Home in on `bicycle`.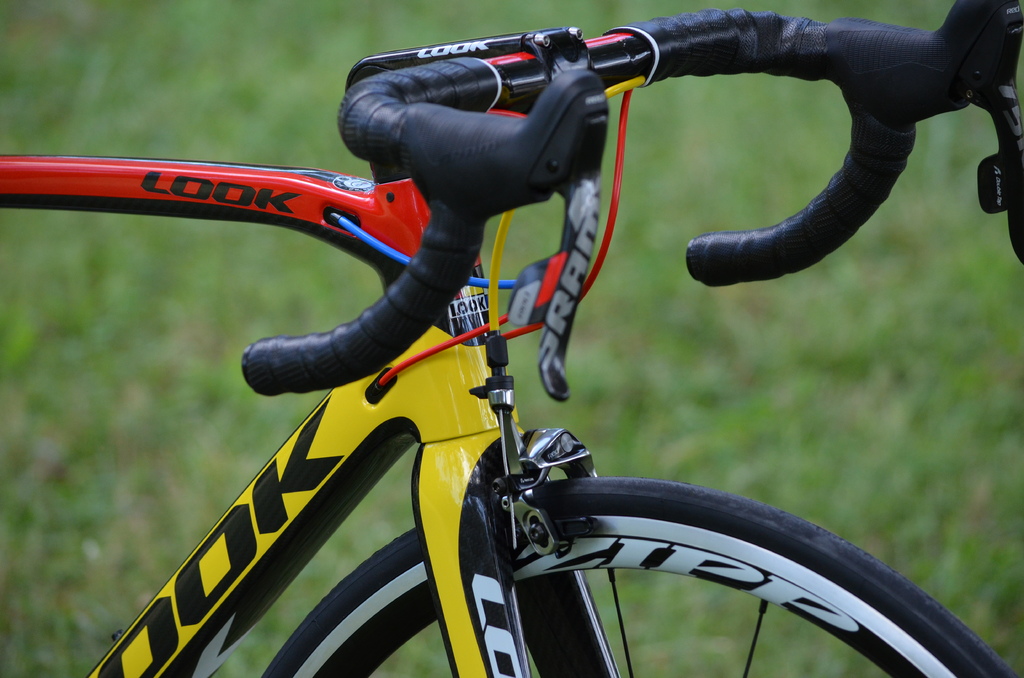
Homed in at l=0, t=0, r=1011, b=677.
